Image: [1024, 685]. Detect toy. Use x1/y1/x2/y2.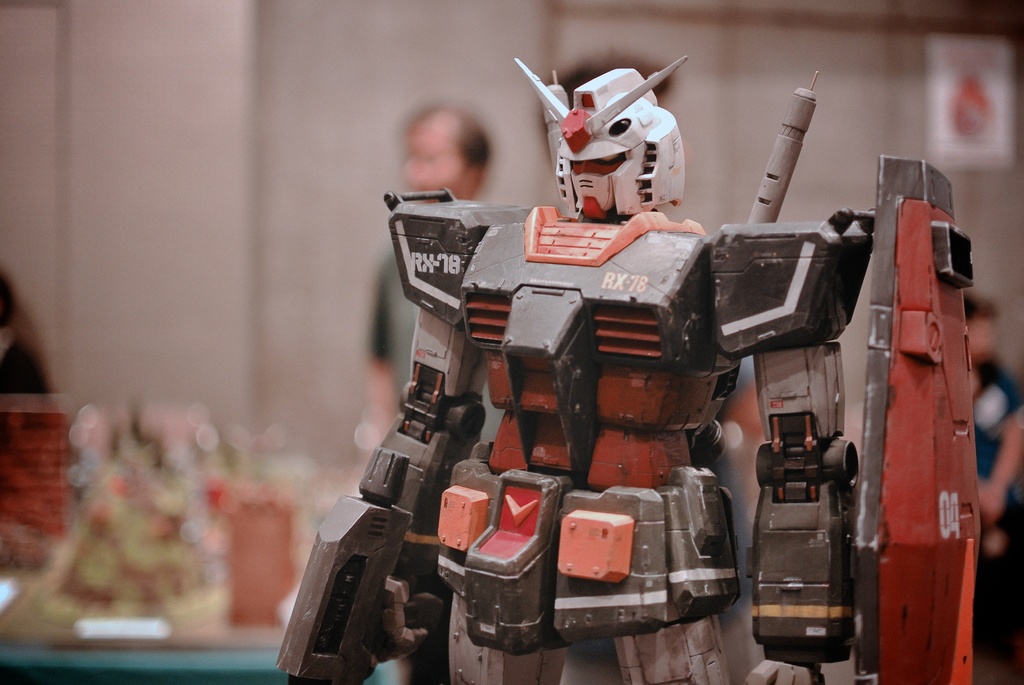
216/81/986/658.
